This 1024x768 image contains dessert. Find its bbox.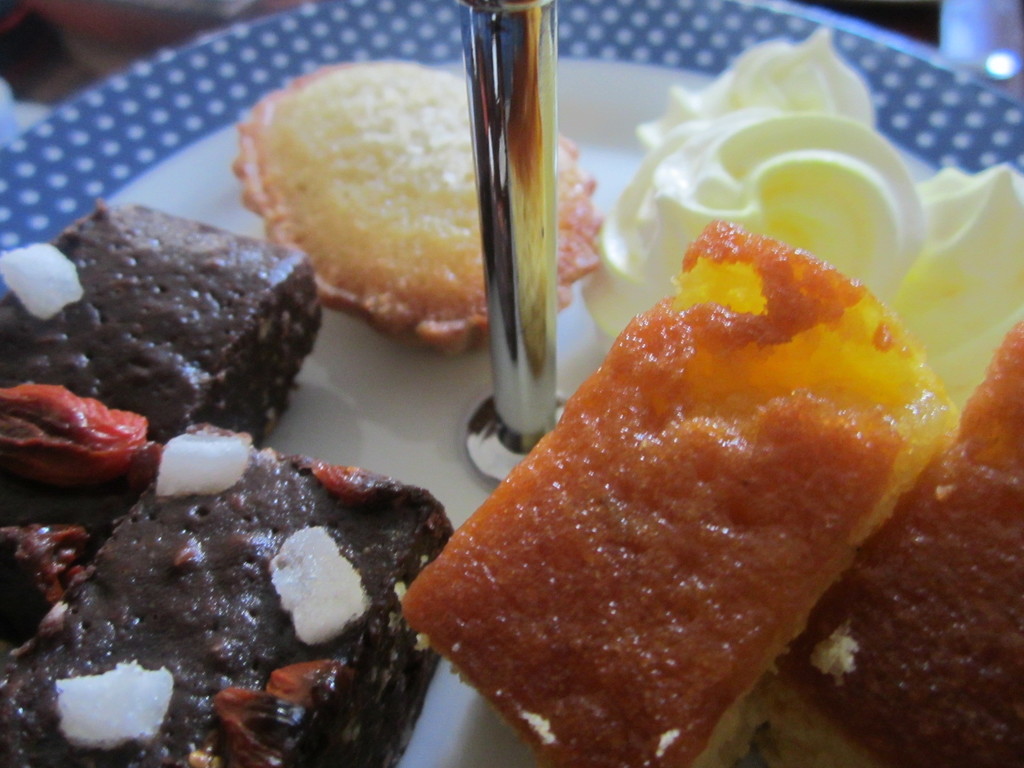
detection(0, 198, 323, 657).
